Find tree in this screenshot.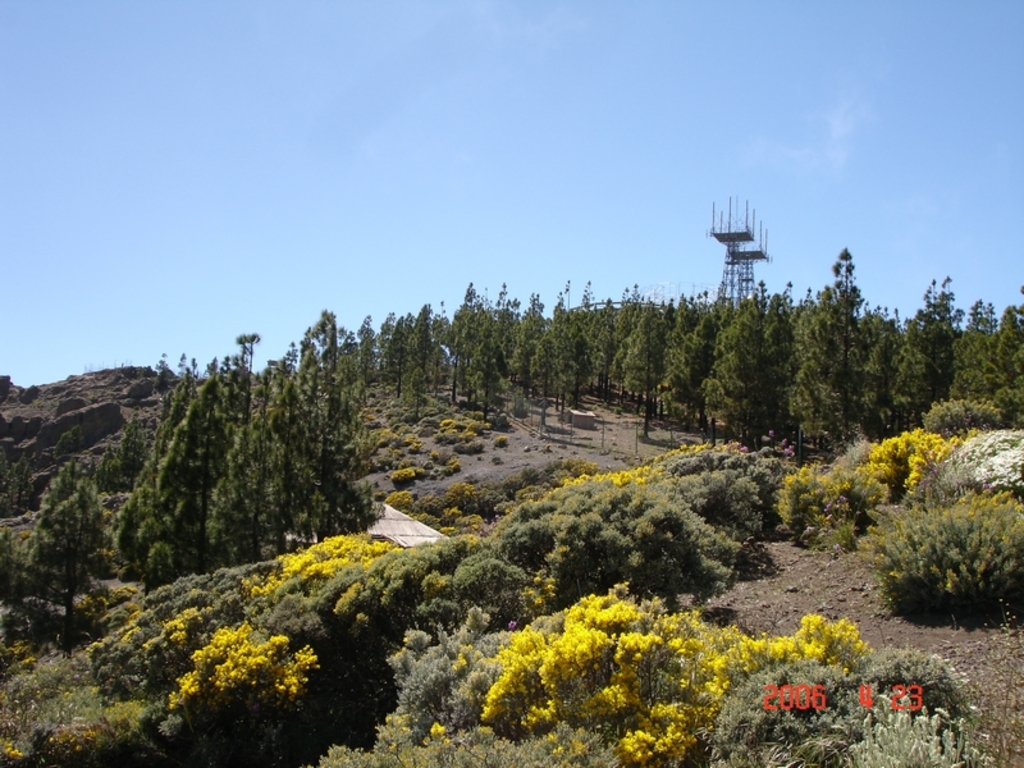
The bounding box for tree is region(0, 453, 128, 652).
